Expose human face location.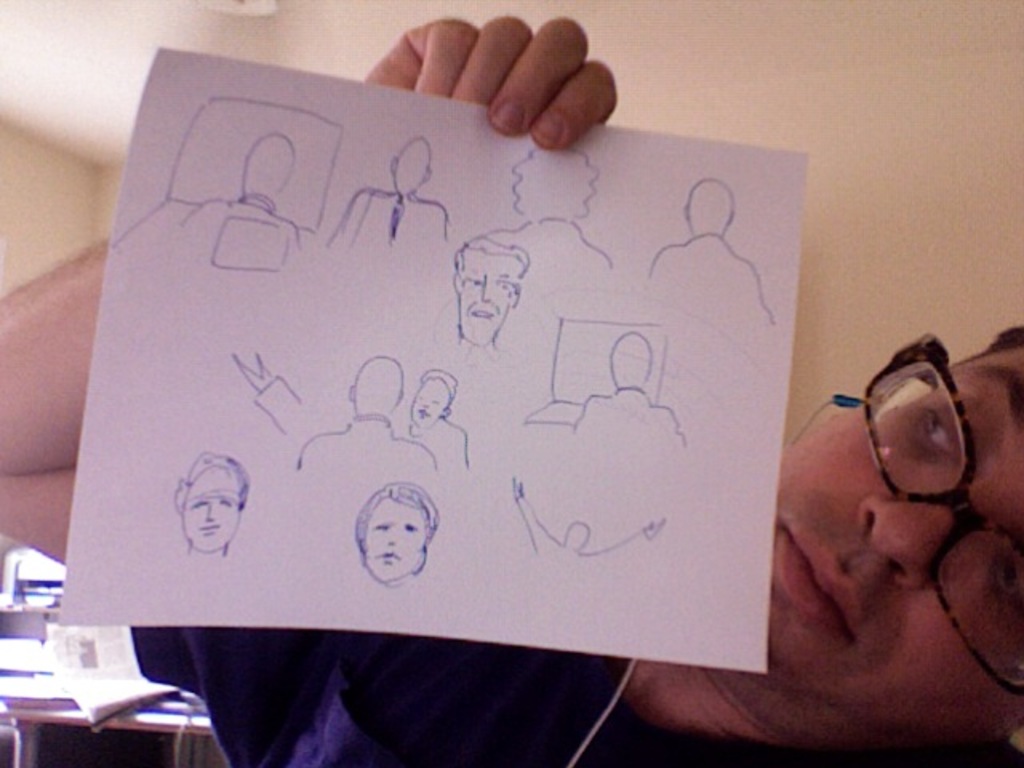
Exposed at select_region(454, 248, 517, 346).
